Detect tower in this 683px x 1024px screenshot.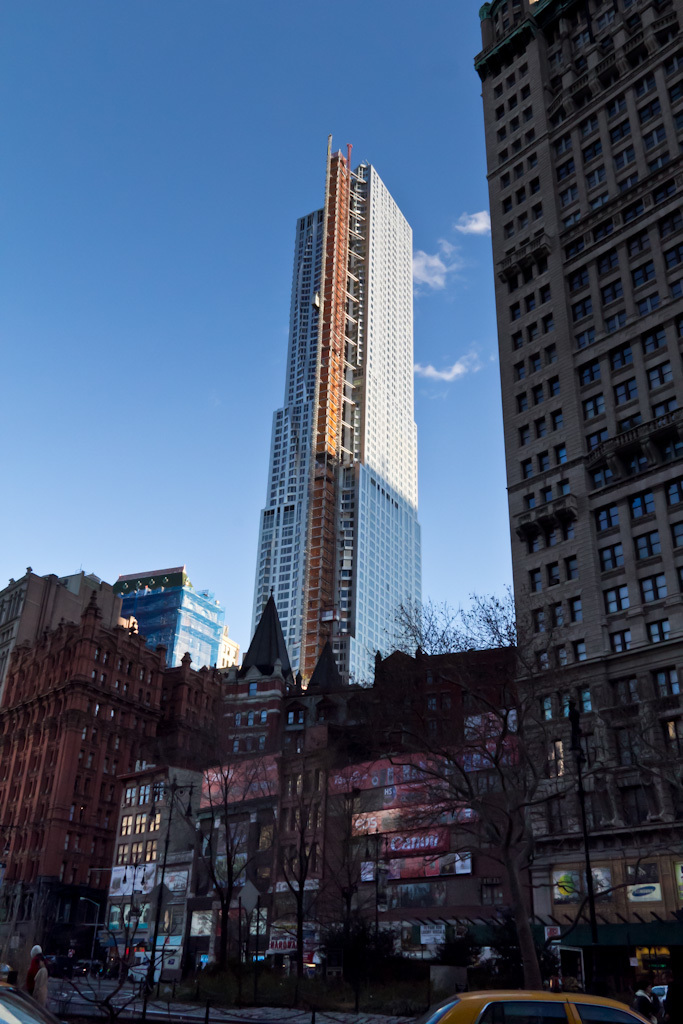
Detection: 0/560/108/650.
